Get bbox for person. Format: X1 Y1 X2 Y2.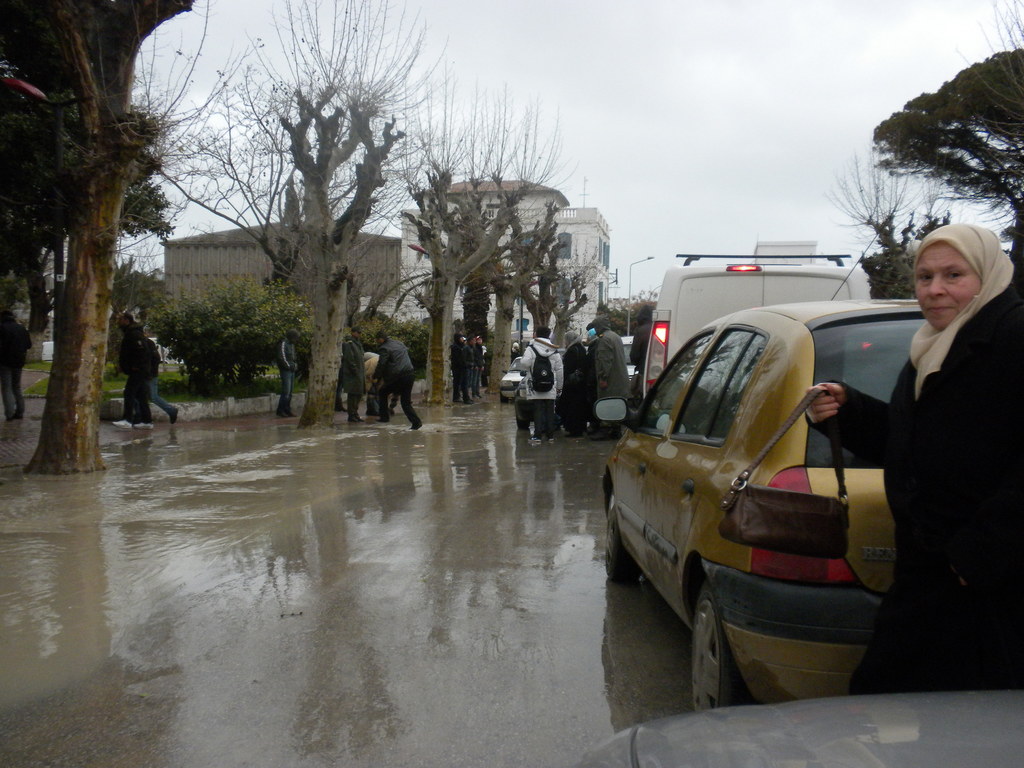
370 330 421 431.
